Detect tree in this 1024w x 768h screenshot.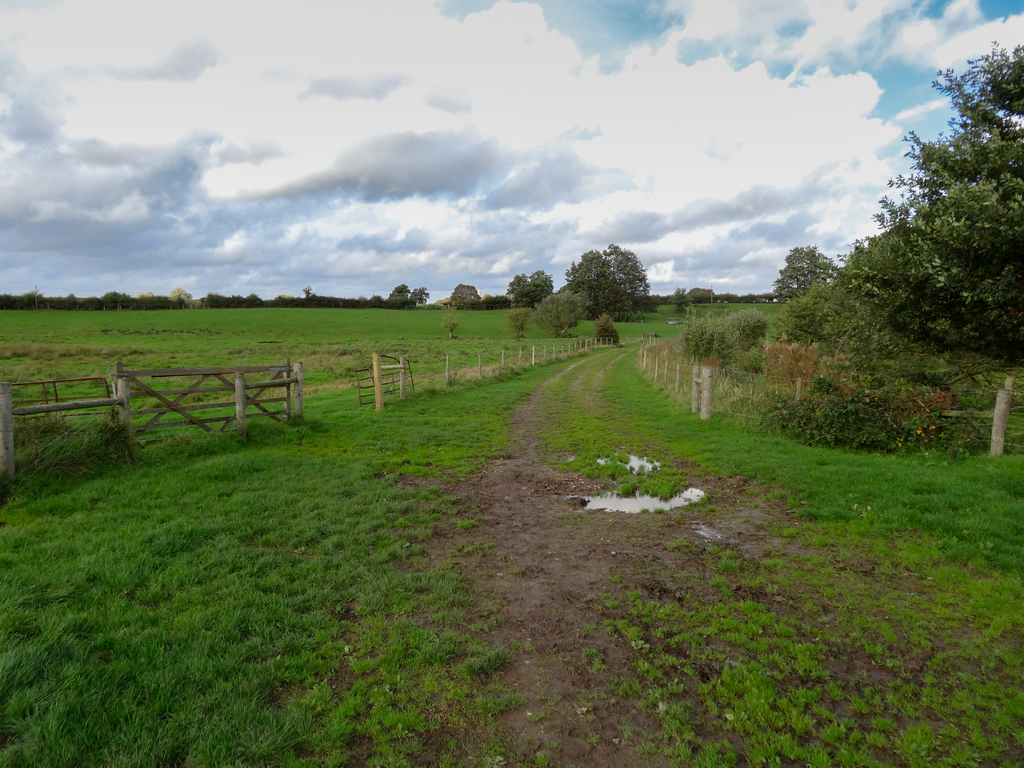
Detection: 508/273/542/308.
